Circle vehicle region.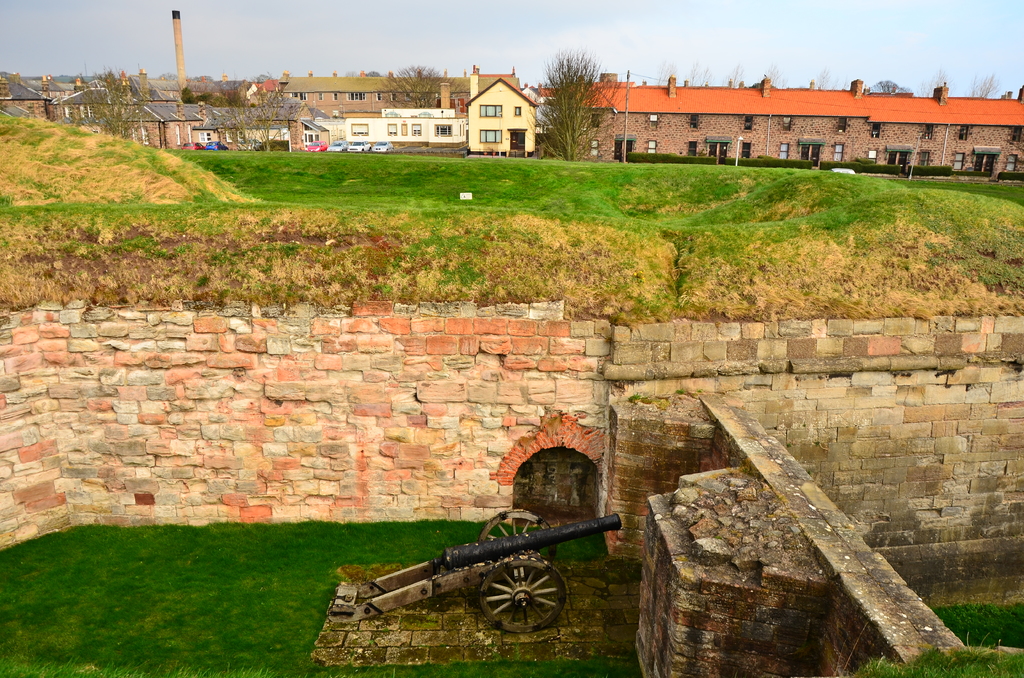
Region: detection(372, 140, 394, 154).
